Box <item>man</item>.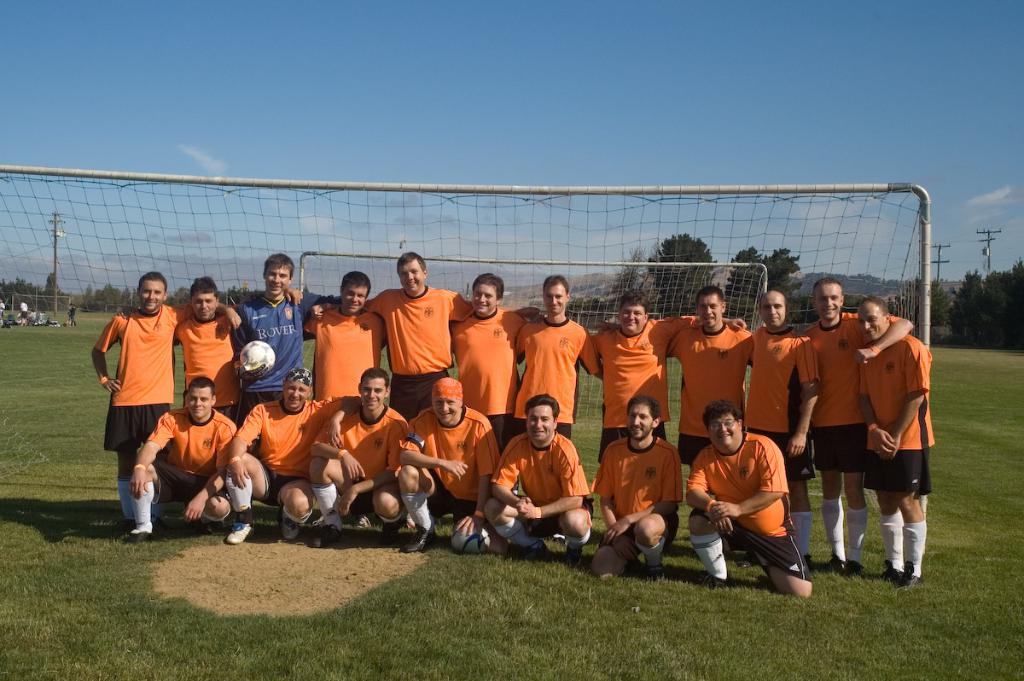
crop(490, 392, 597, 567).
